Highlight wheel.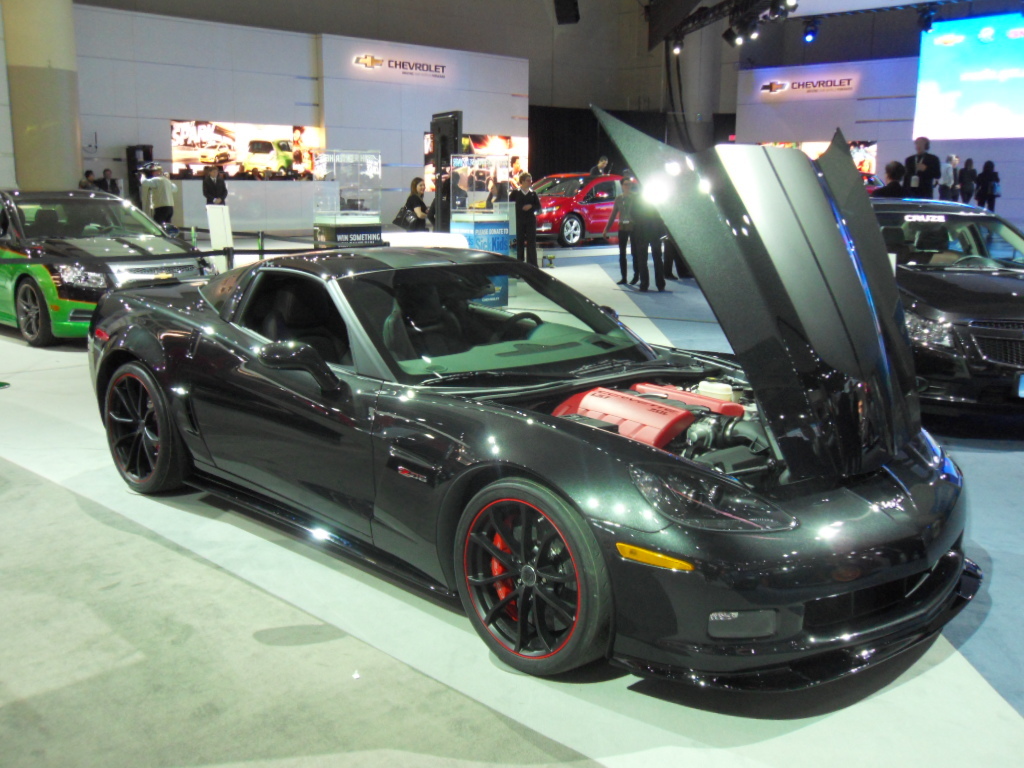
Highlighted region: <region>101, 362, 183, 494</region>.
